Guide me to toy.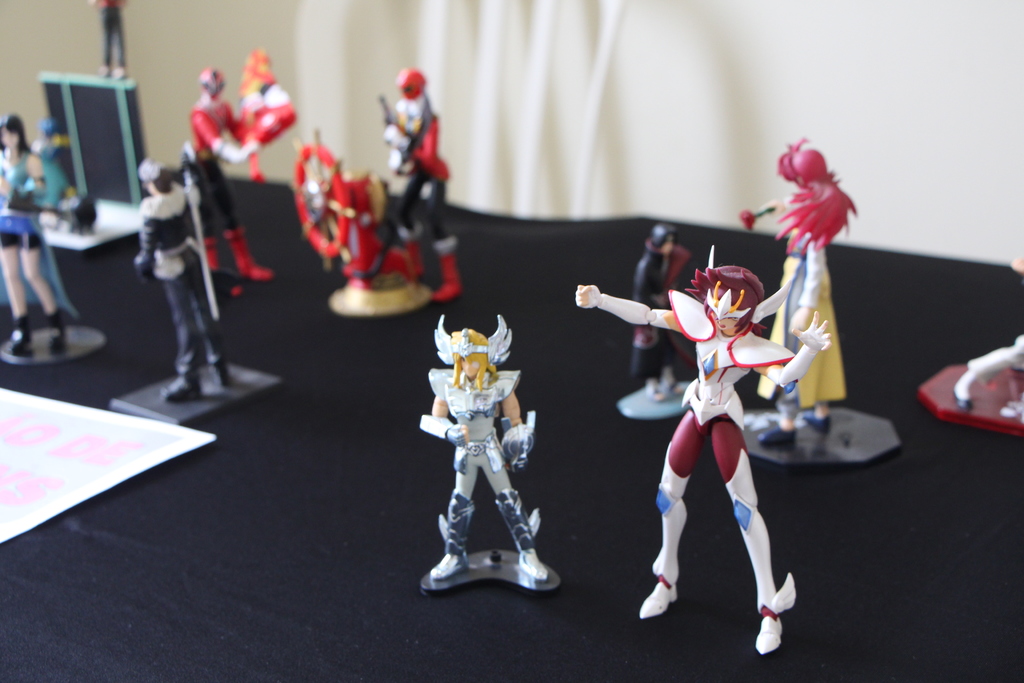
Guidance: <box>572,244,797,655</box>.
